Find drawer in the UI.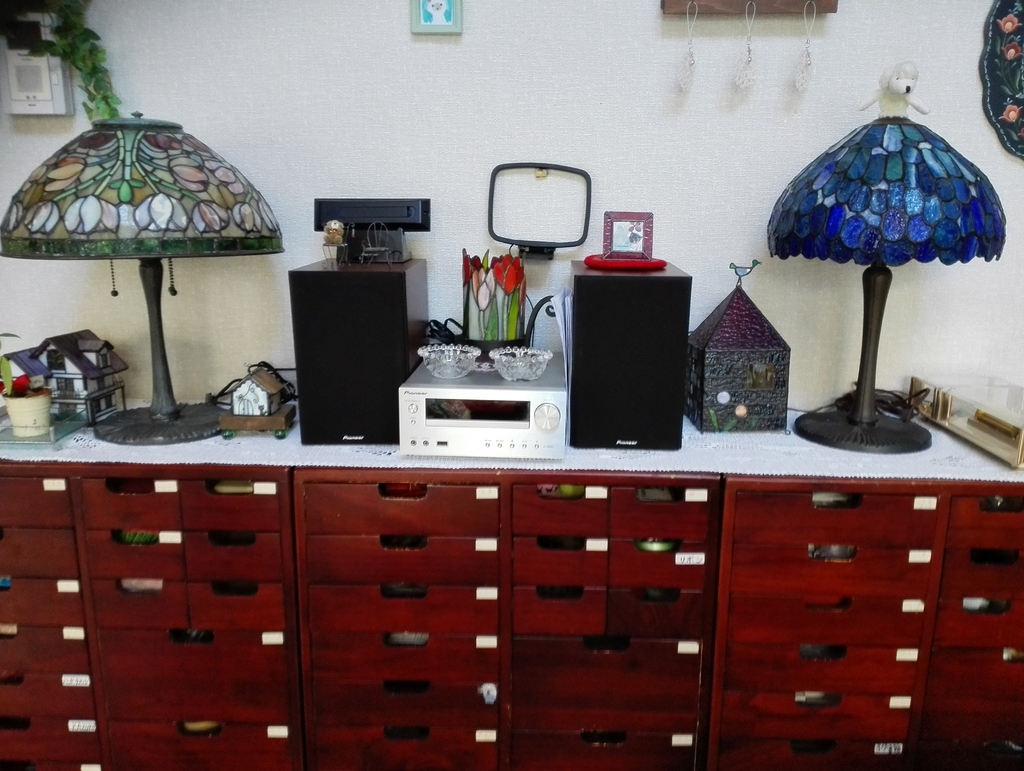
UI element at region(513, 483, 611, 534).
